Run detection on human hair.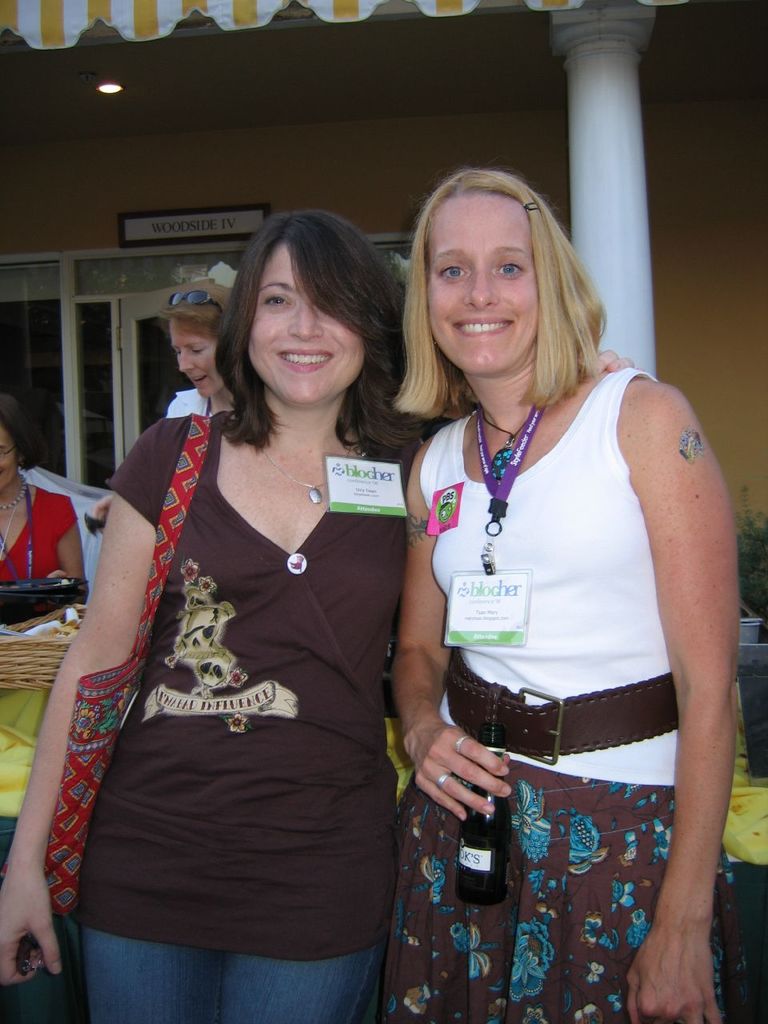
Result: pyautogui.locateOnScreen(226, 205, 417, 404).
